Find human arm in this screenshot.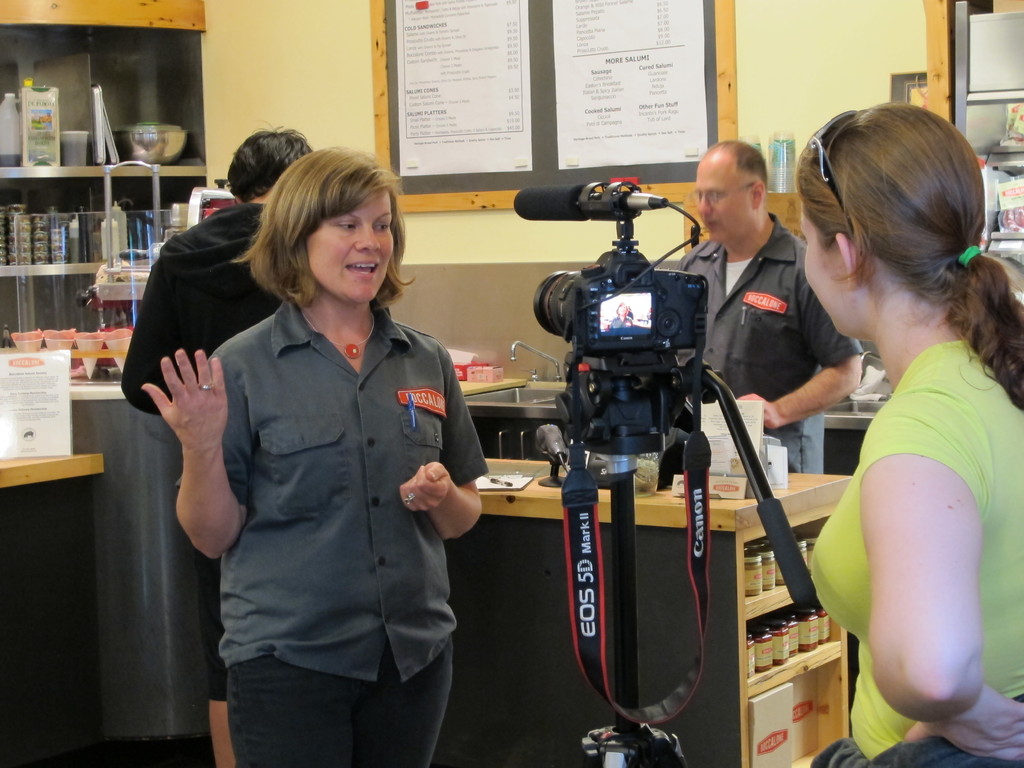
The bounding box for human arm is 853:395:1005:738.
